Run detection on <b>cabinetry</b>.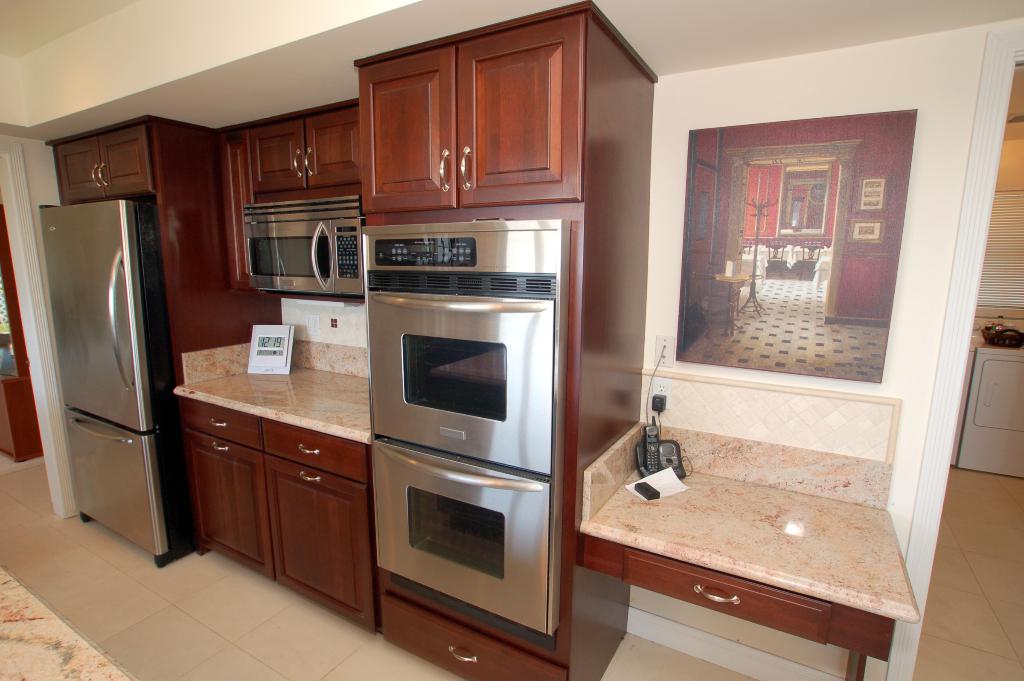
Result: [349, 0, 654, 207].
